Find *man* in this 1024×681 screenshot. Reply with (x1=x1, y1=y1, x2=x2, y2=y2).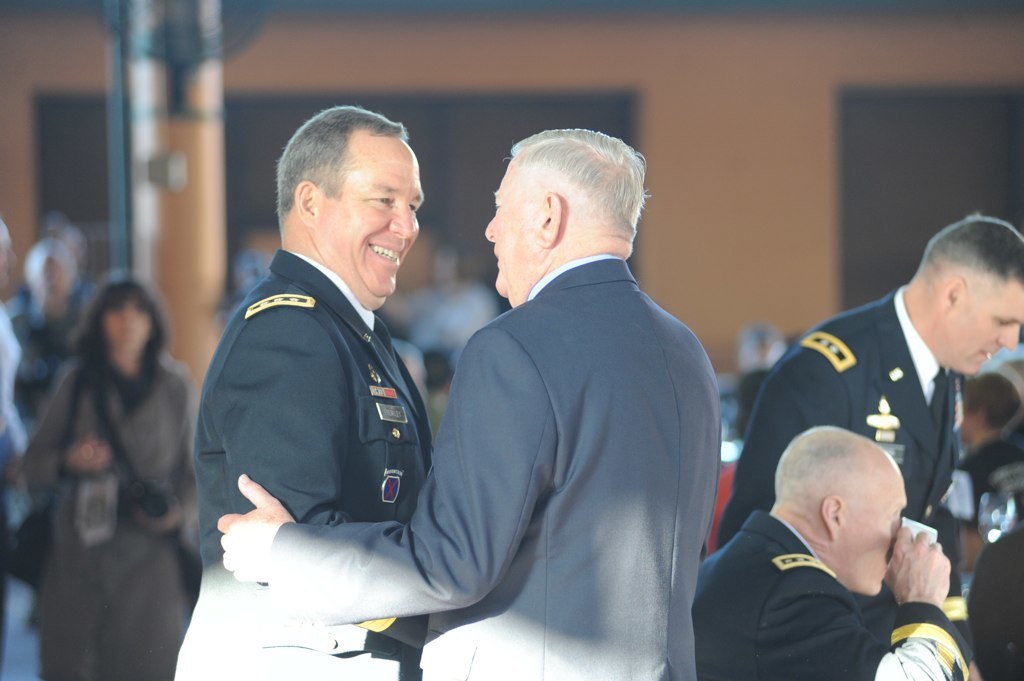
(x1=690, y1=418, x2=976, y2=680).
